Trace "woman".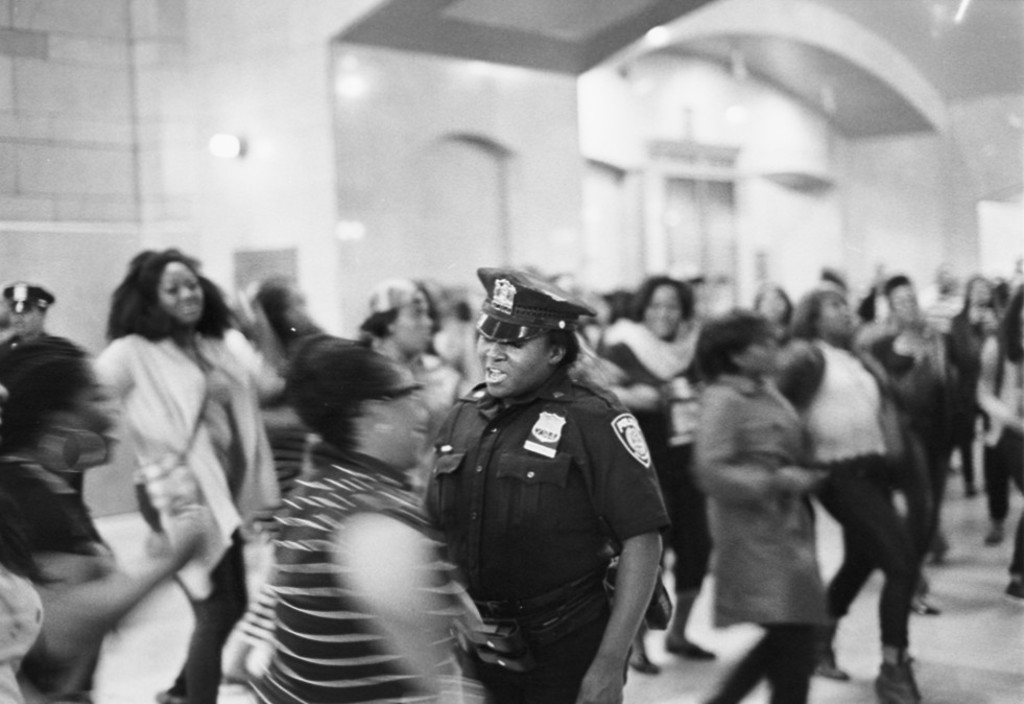
Traced to <bbox>0, 341, 212, 703</bbox>.
